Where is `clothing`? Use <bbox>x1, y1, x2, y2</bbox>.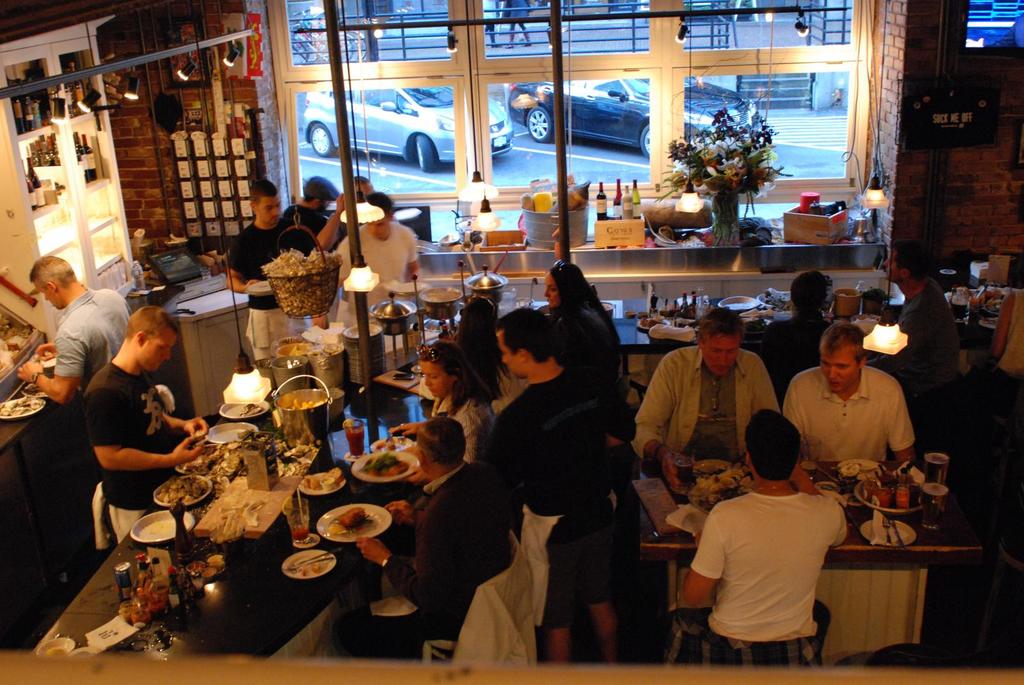
<bbox>627, 354, 785, 466</bbox>.
